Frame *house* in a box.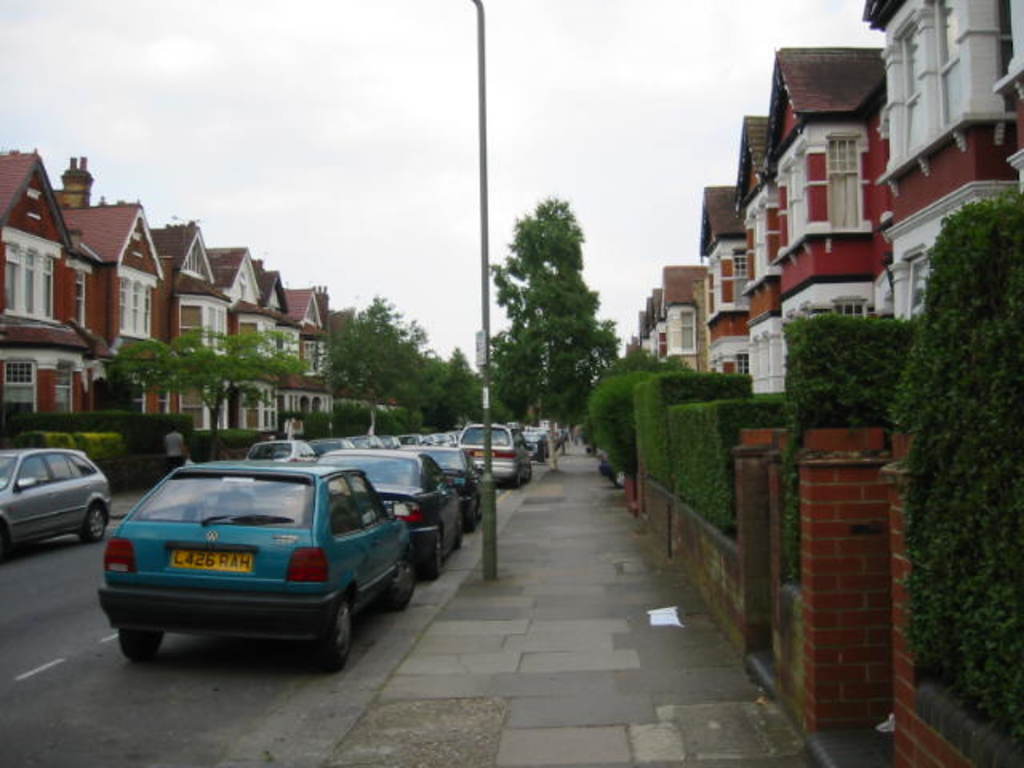
<region>221, 234, 282, 438</region>.
